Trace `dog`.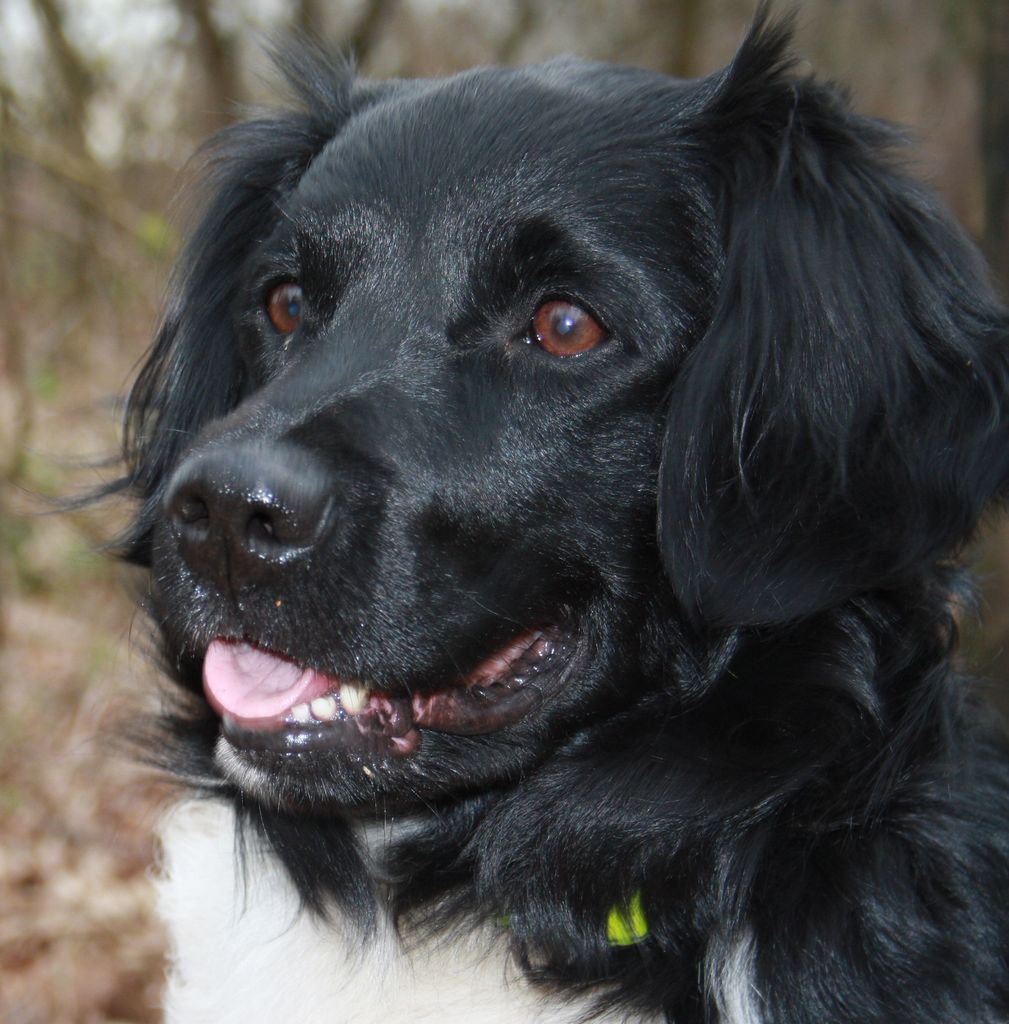
Traced to 12 0 1008 1023.
